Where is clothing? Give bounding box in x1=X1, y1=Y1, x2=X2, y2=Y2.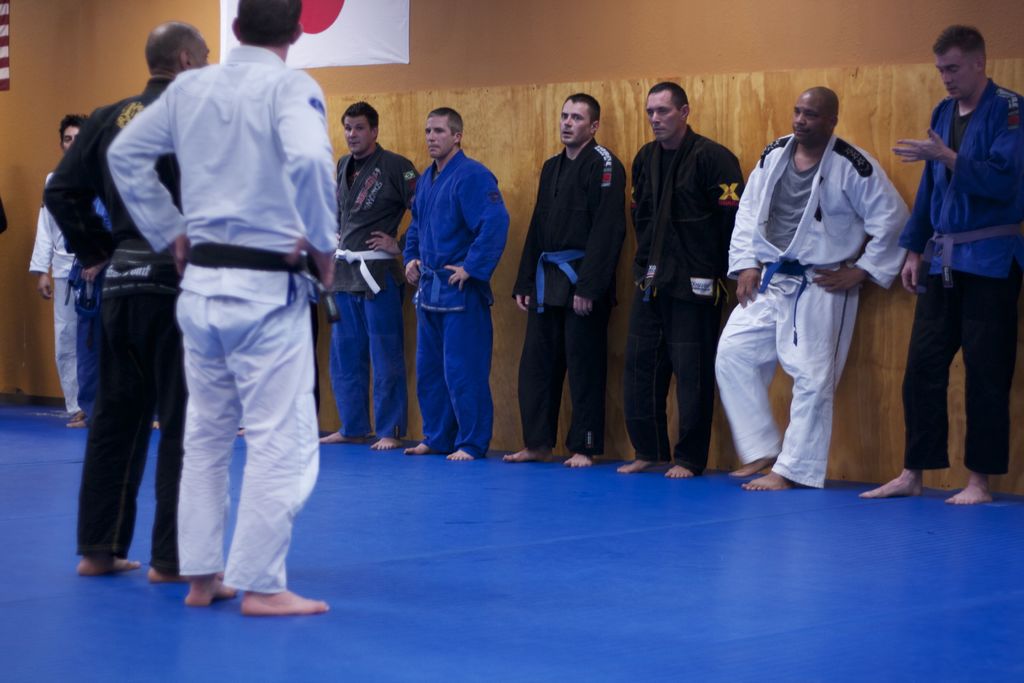
x1=716, y1=139, x2=910, y2=497.
